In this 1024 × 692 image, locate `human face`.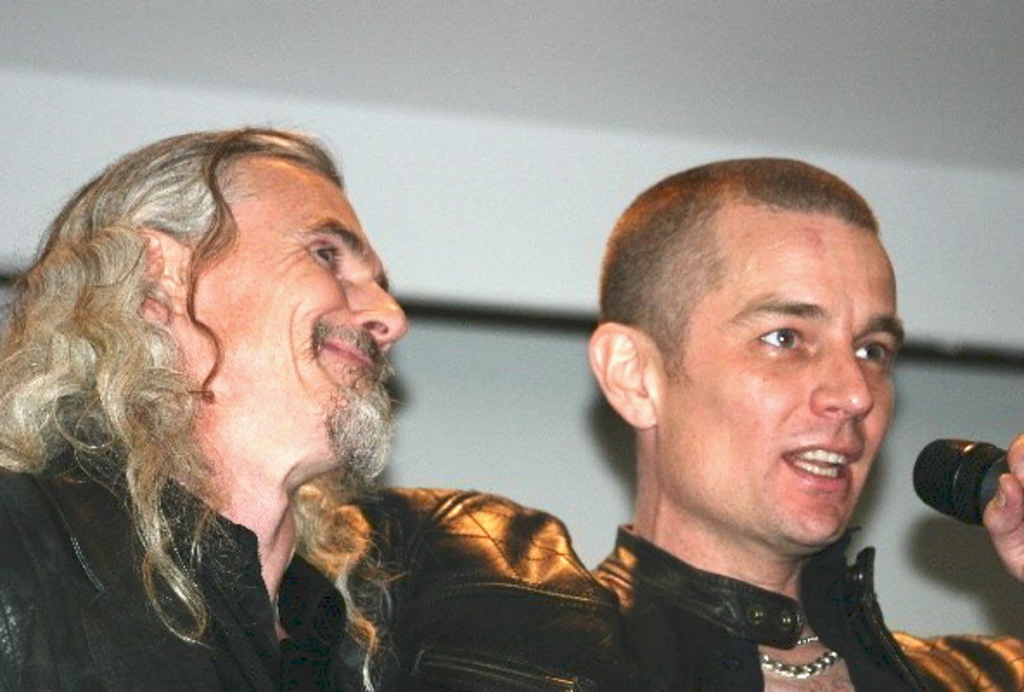
Bounding box: rect(170, 154, 415, 460).
